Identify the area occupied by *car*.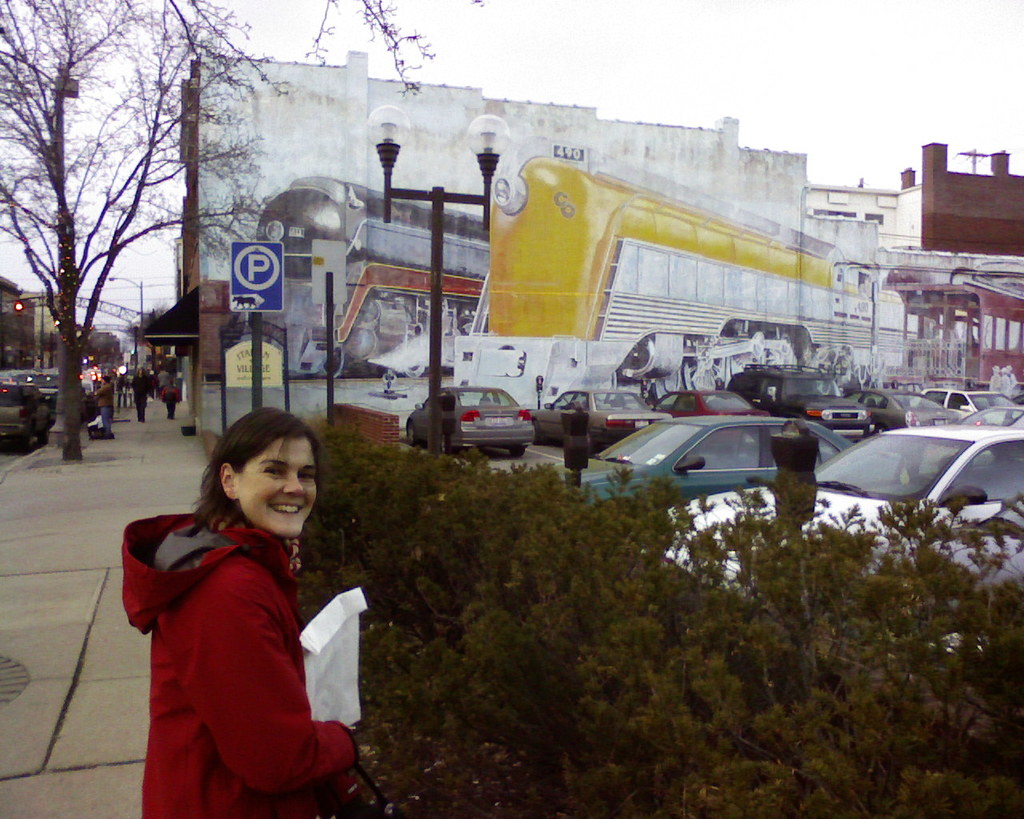
Area: <box>725,364,873,442</box>.
